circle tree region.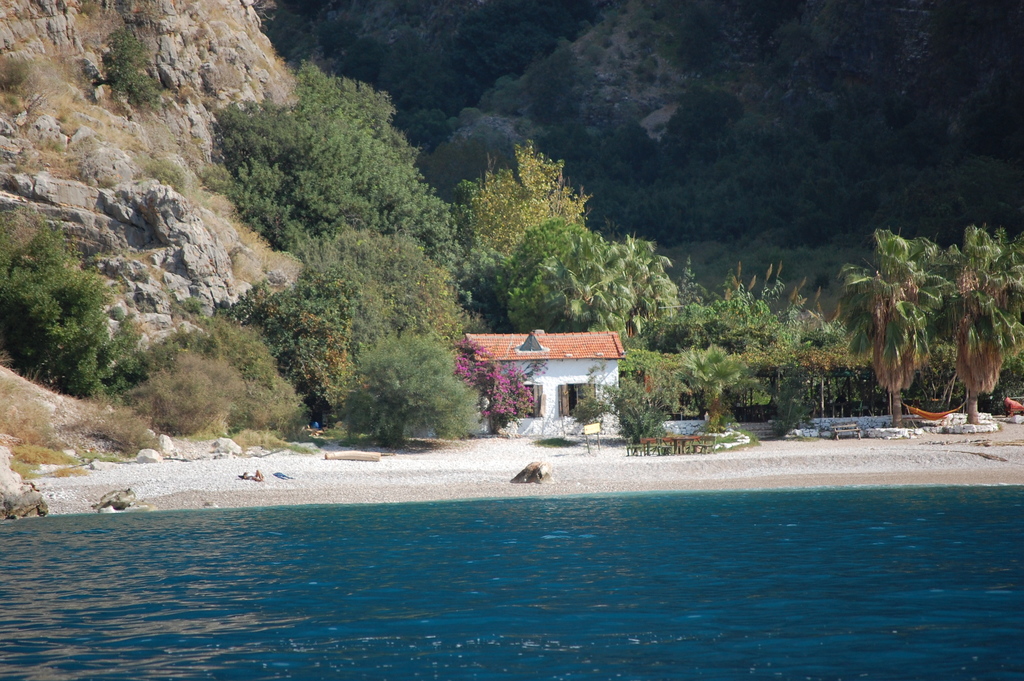
Region: {"left": 0, "top": 190, "right": 164, "bottom": 404}.
